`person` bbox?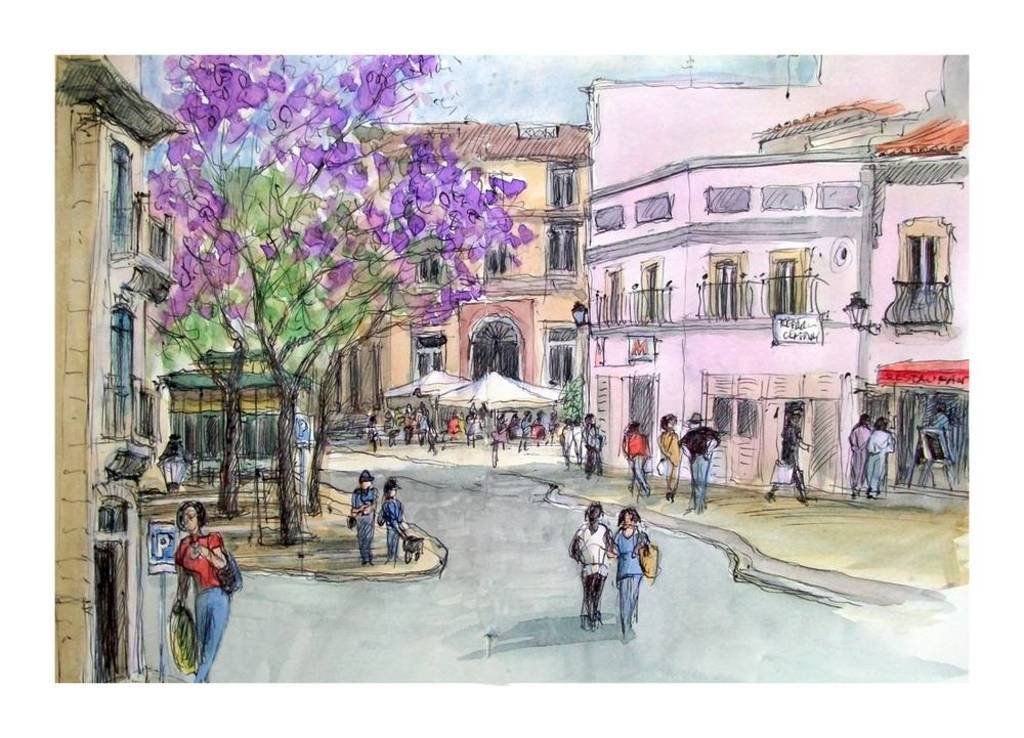
{"left": 764, "top": 405, "right": 812, "bottom": 503}
